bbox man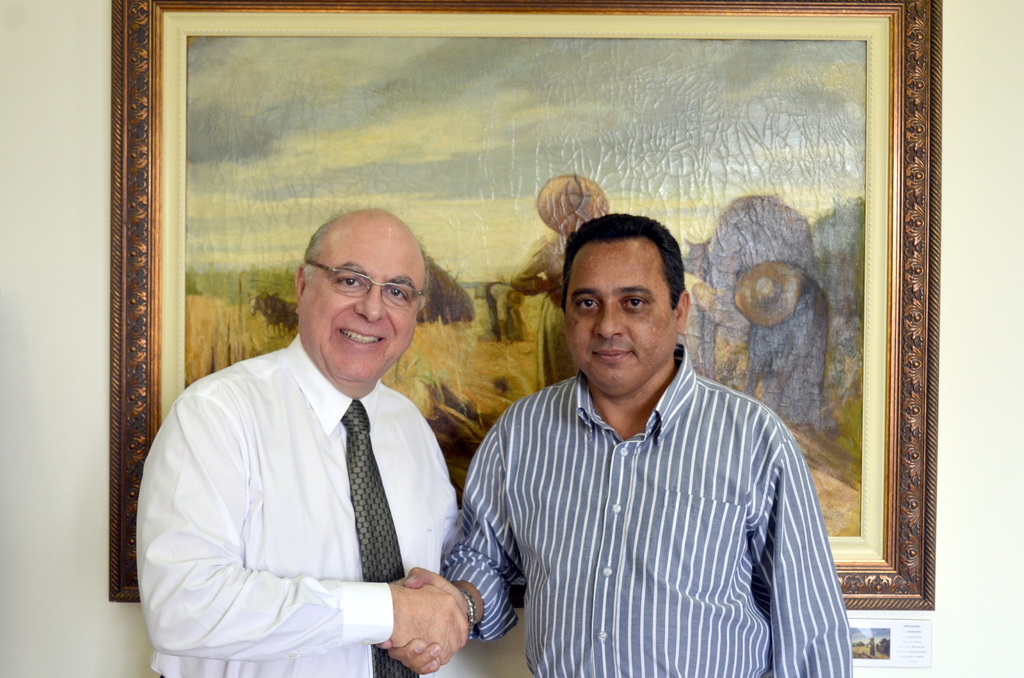
x1=380, y1=209, x2=853, y2=677
